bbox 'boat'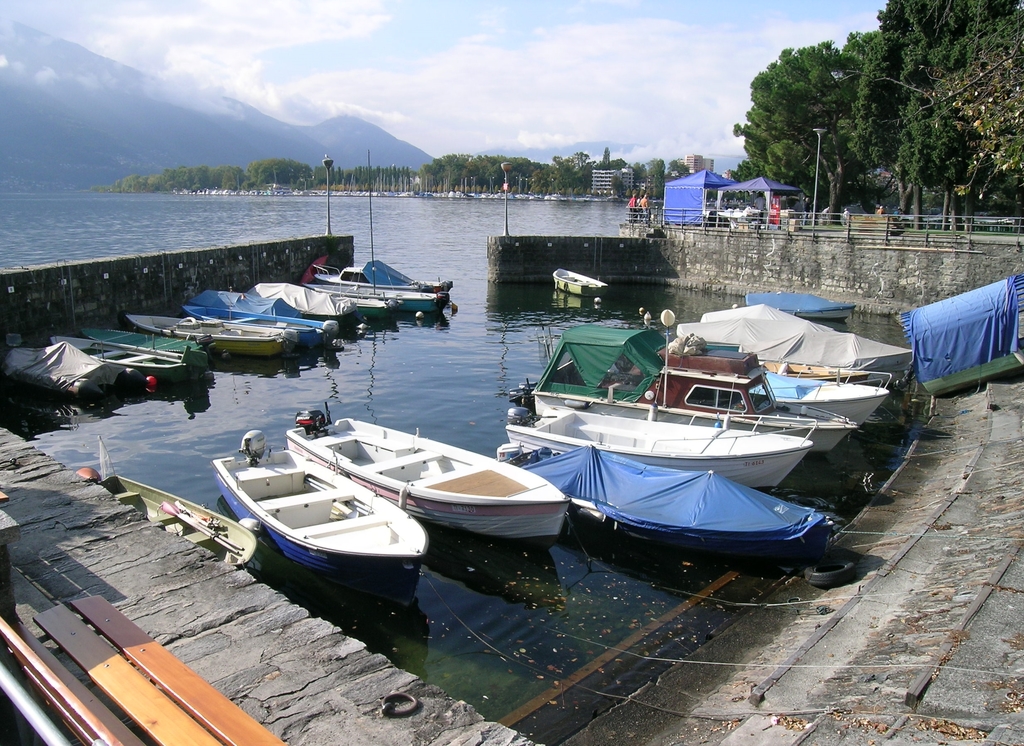
[888,268,1023,393]
